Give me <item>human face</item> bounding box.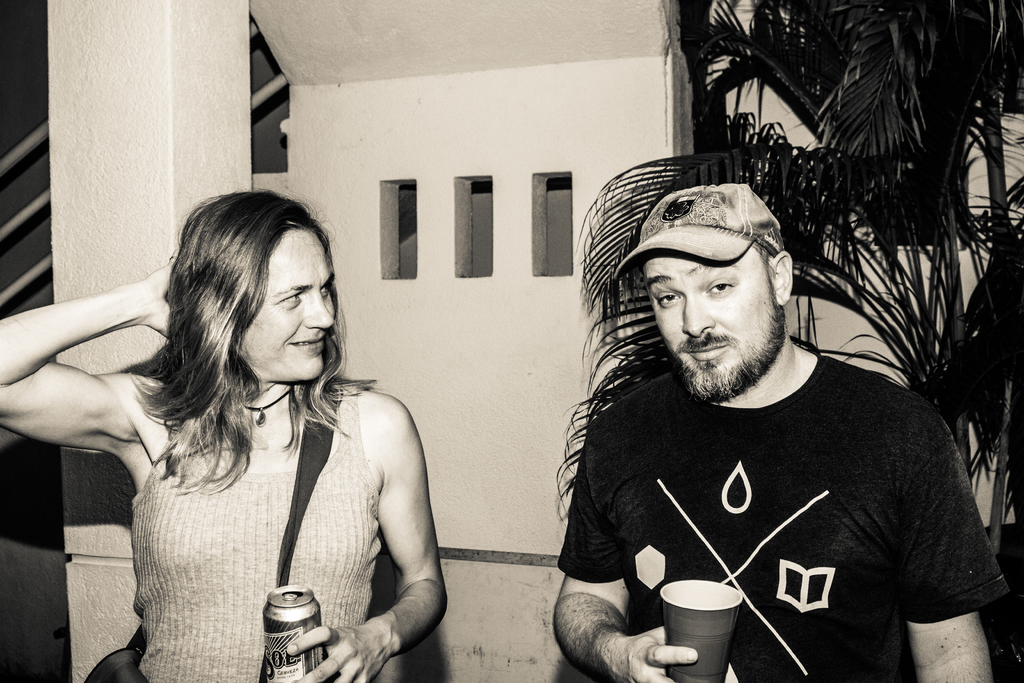
Rect(637, 252, 778, 391).
